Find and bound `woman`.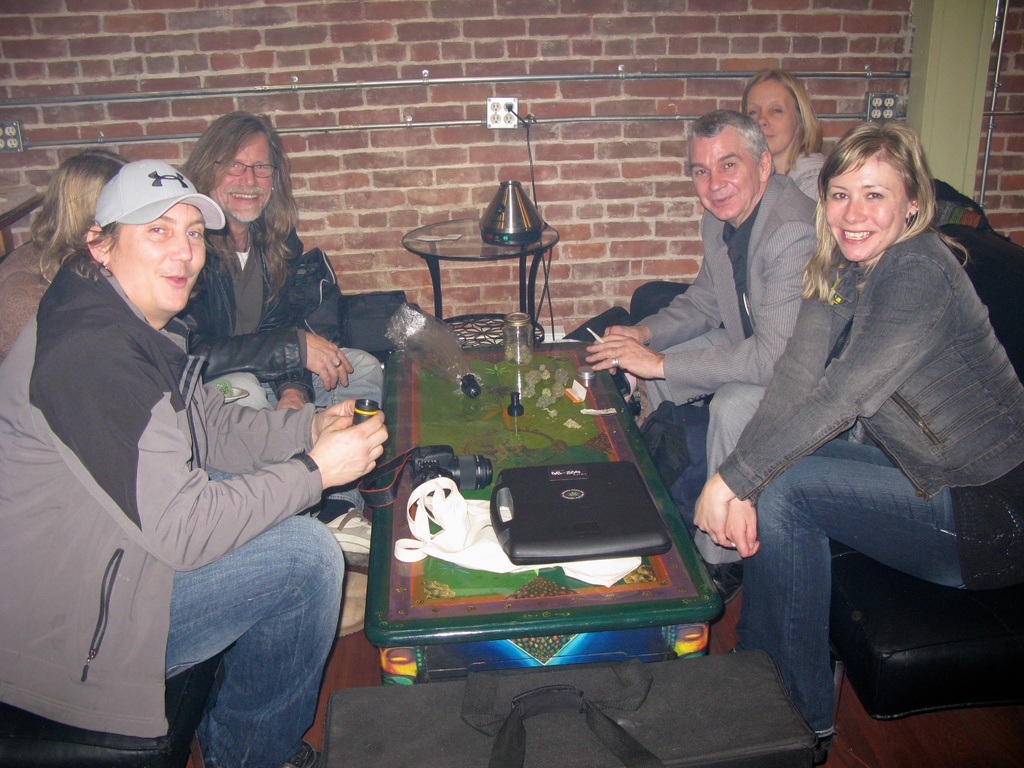
Bound: locate(0, 152, 133, 362).
